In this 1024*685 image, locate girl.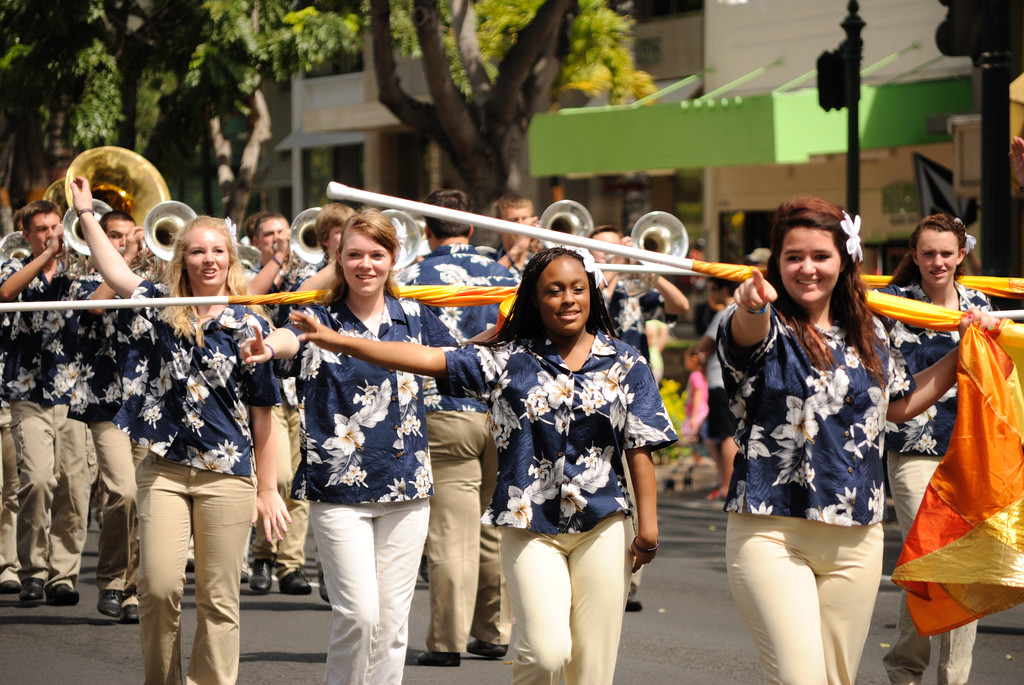
Bounding box: 698, 178, 899, 684.
